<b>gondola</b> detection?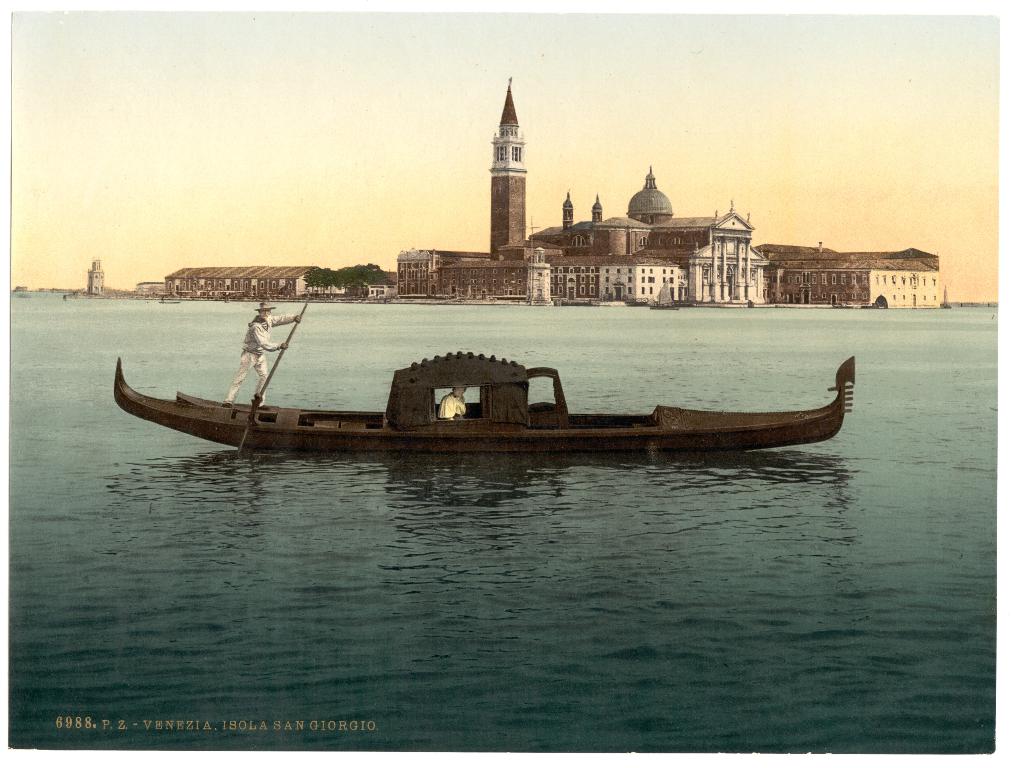
select_region(137, 340, 845, 488)
